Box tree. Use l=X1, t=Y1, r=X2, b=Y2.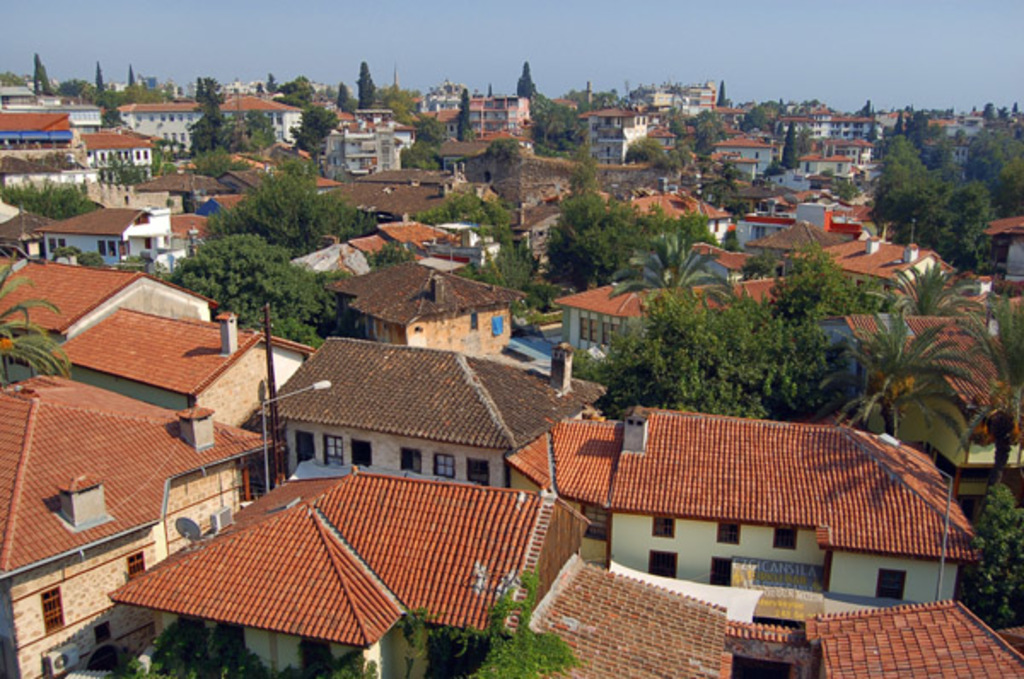
l=609, t=230, r=729, b=317.
